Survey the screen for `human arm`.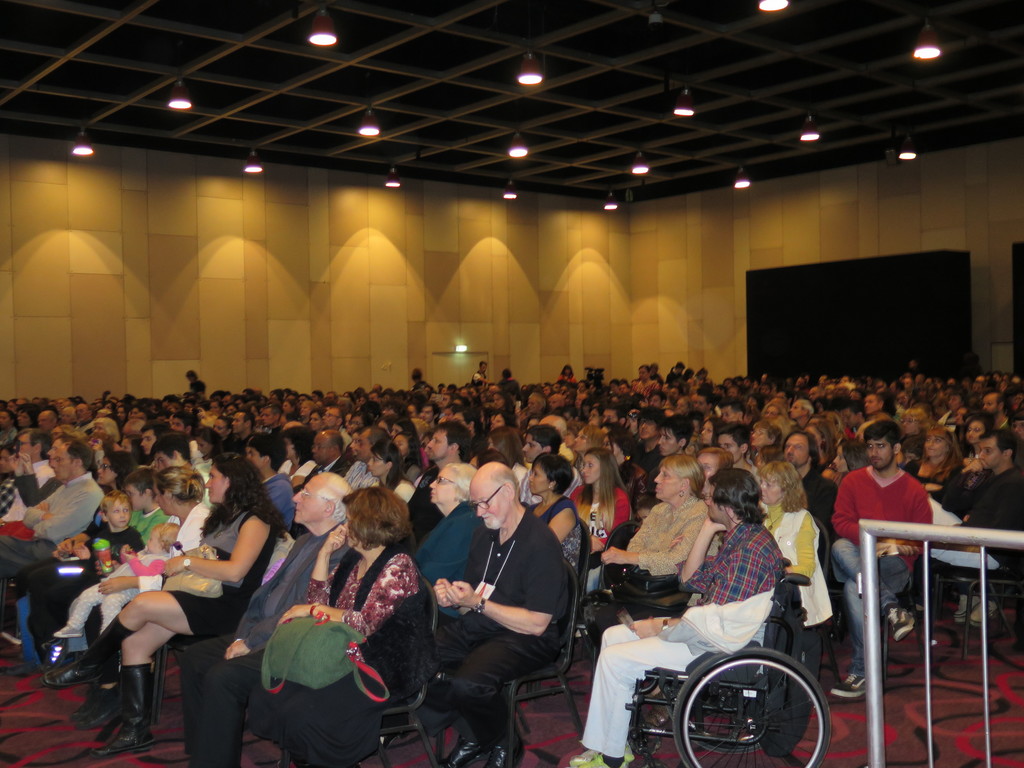
Survey found: l=636, t=615, r=680, b=640.
